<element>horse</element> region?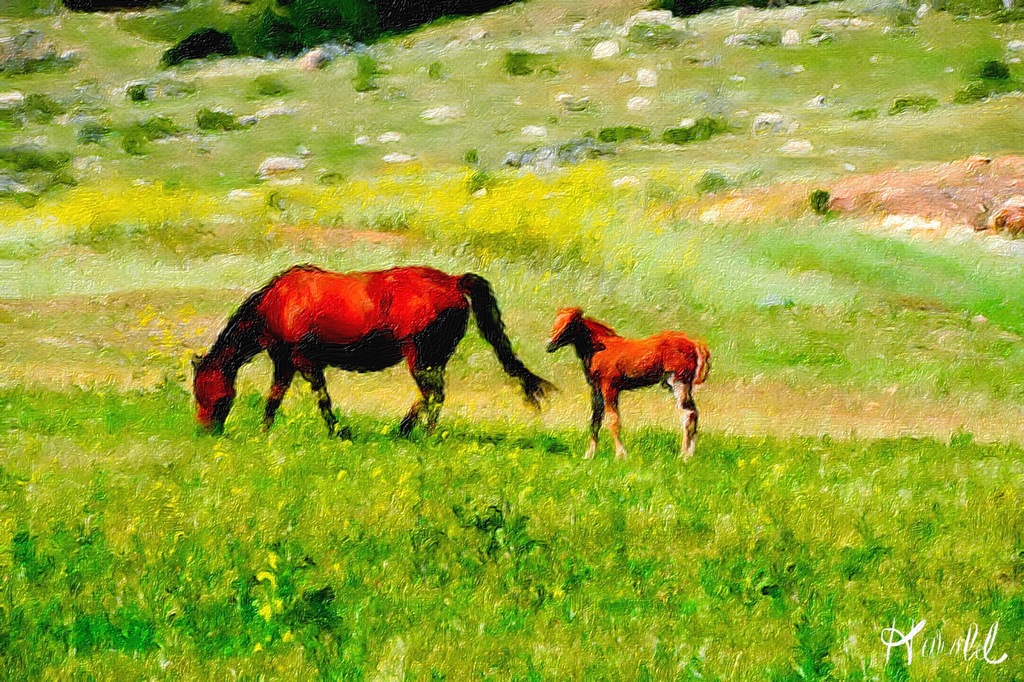
BBox(540, 304, 714, 456)
